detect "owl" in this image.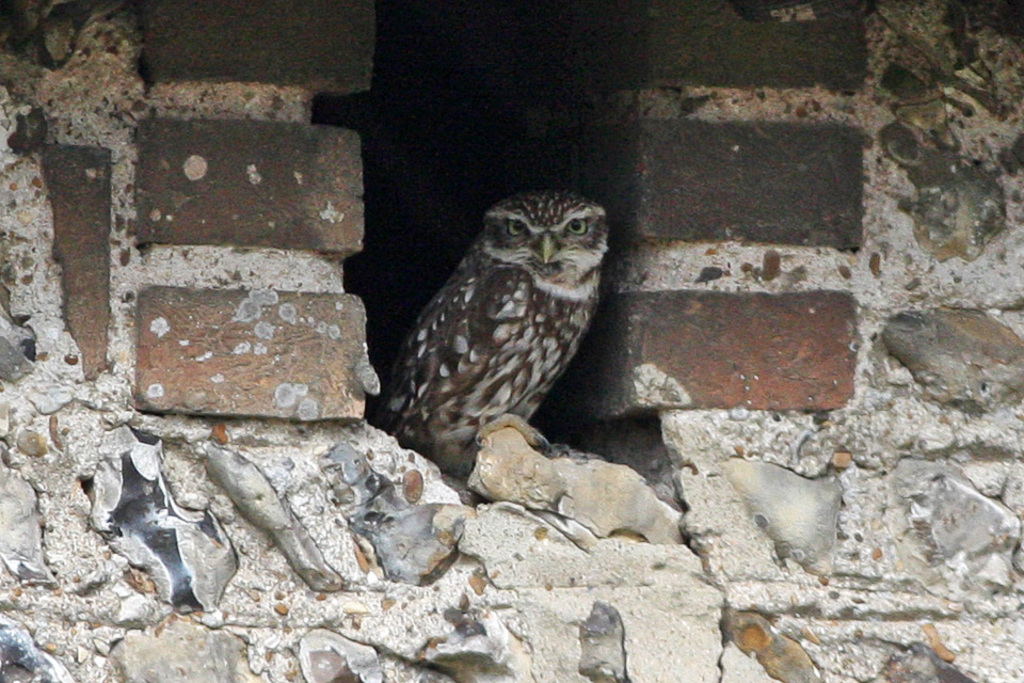
Detection: x1=382 y1=188 x2=614 y2=478.
